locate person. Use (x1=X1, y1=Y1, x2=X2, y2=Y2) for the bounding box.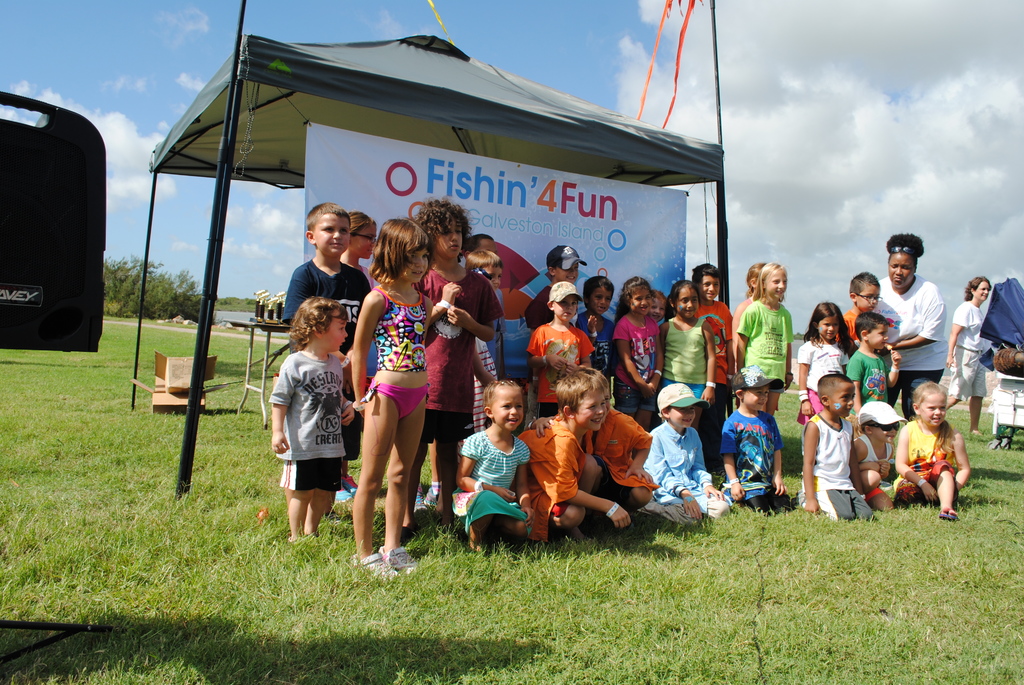
(x1=658, y1=274, x2=723, y2=406).
